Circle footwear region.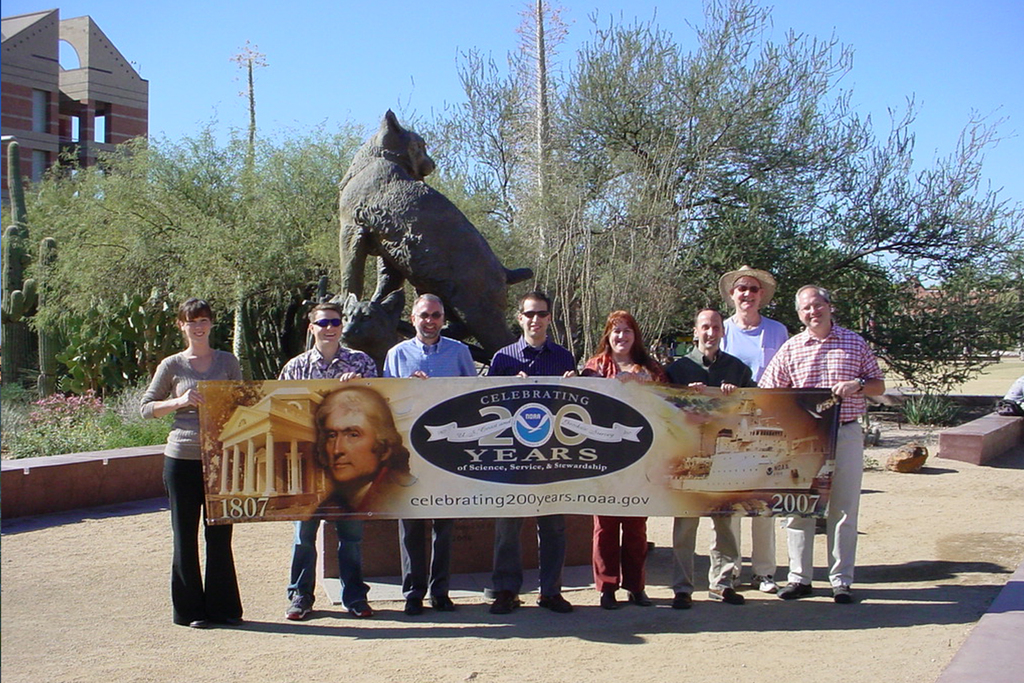
Region: l=623, t=586, r=651, b=607.
